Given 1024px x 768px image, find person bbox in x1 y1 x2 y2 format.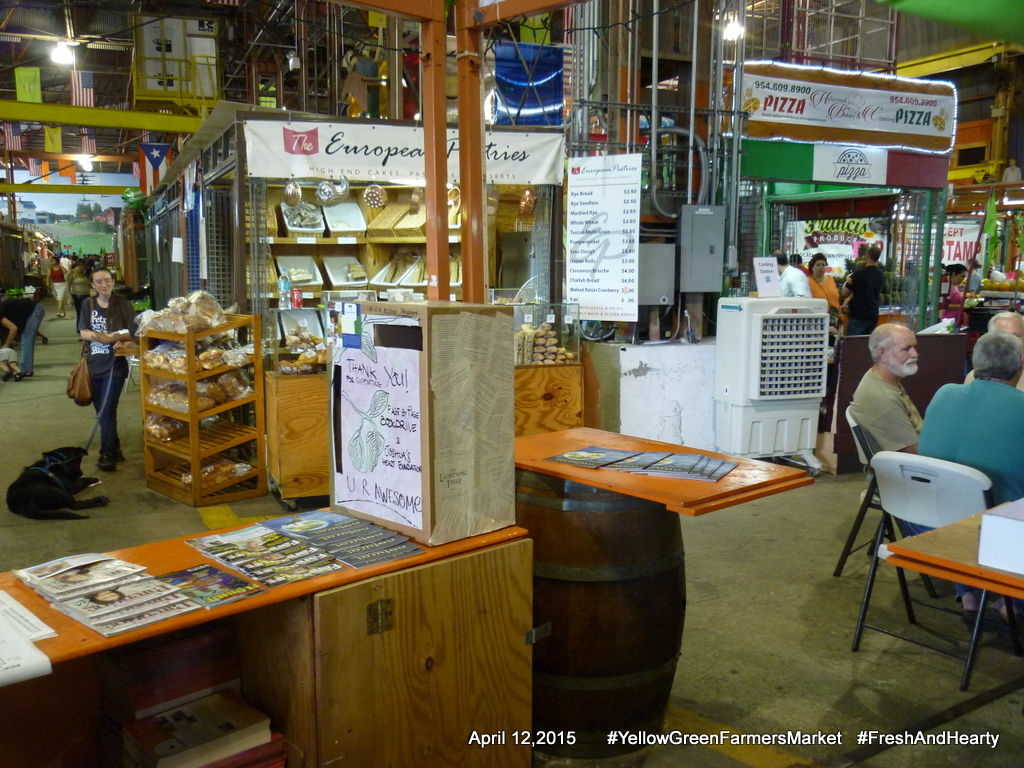
854 326 928 469.
